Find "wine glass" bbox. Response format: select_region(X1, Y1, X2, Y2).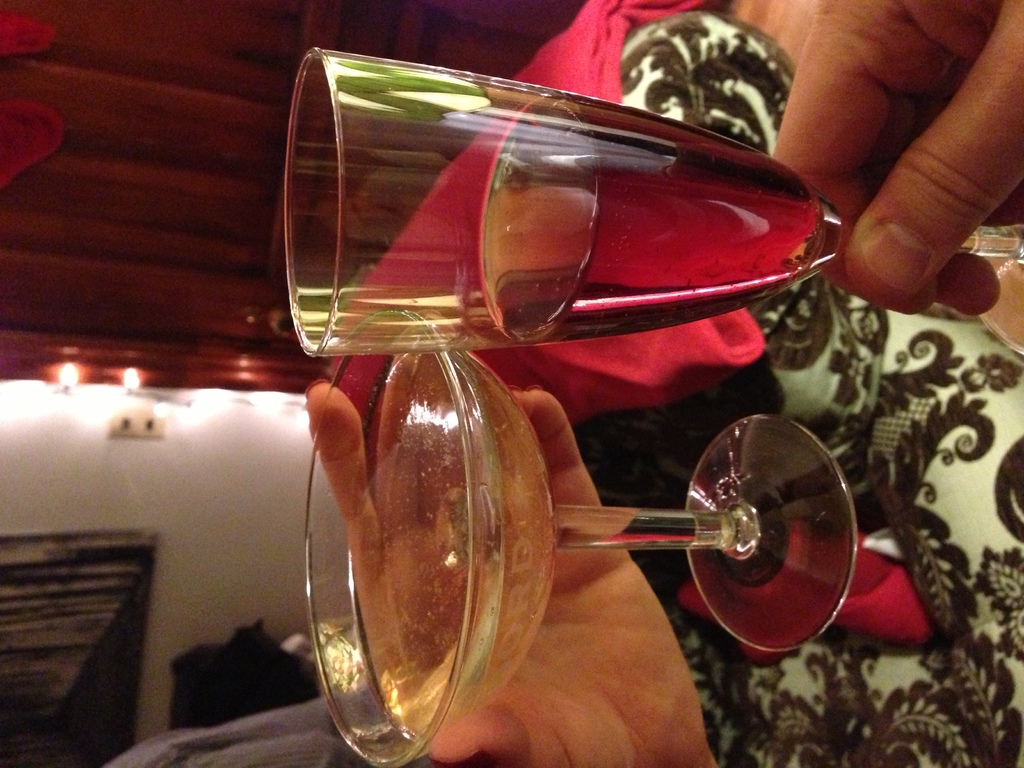
select_region(282, 49, 1023, 356).
